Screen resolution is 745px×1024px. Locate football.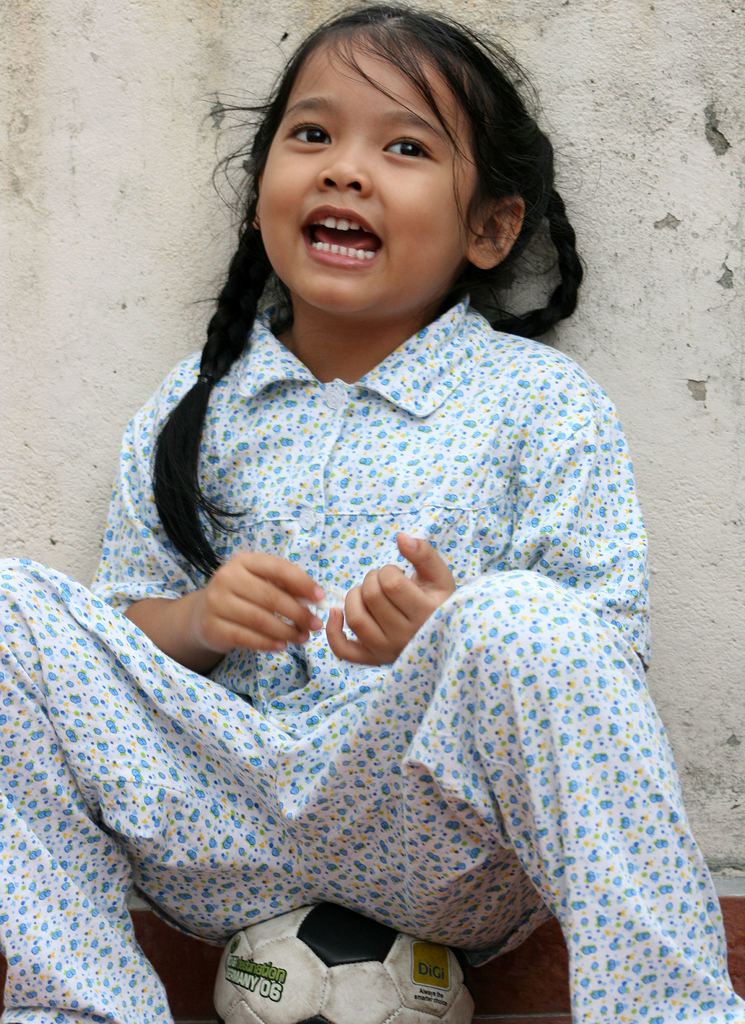
bbox=[211, 899, 482, 1023].
